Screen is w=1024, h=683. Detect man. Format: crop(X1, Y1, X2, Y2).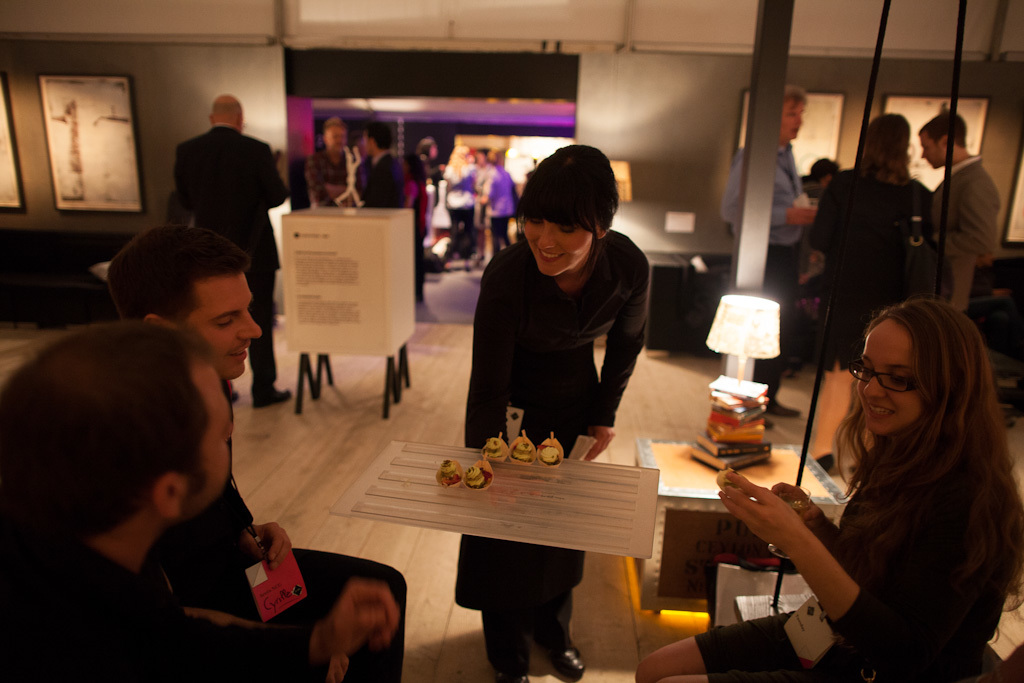
crop(922, 111, 1005, 306).
